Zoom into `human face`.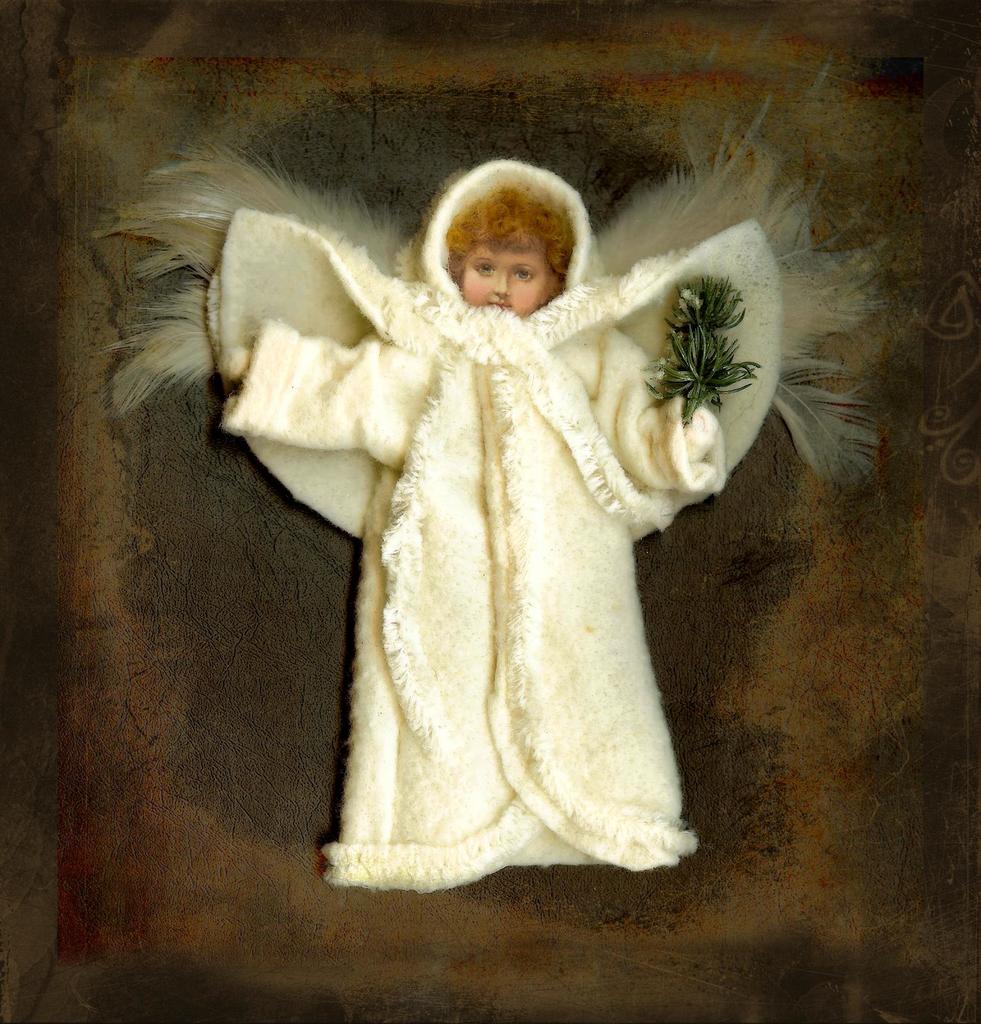
Zoom target: [462, 243, 553, 318].
